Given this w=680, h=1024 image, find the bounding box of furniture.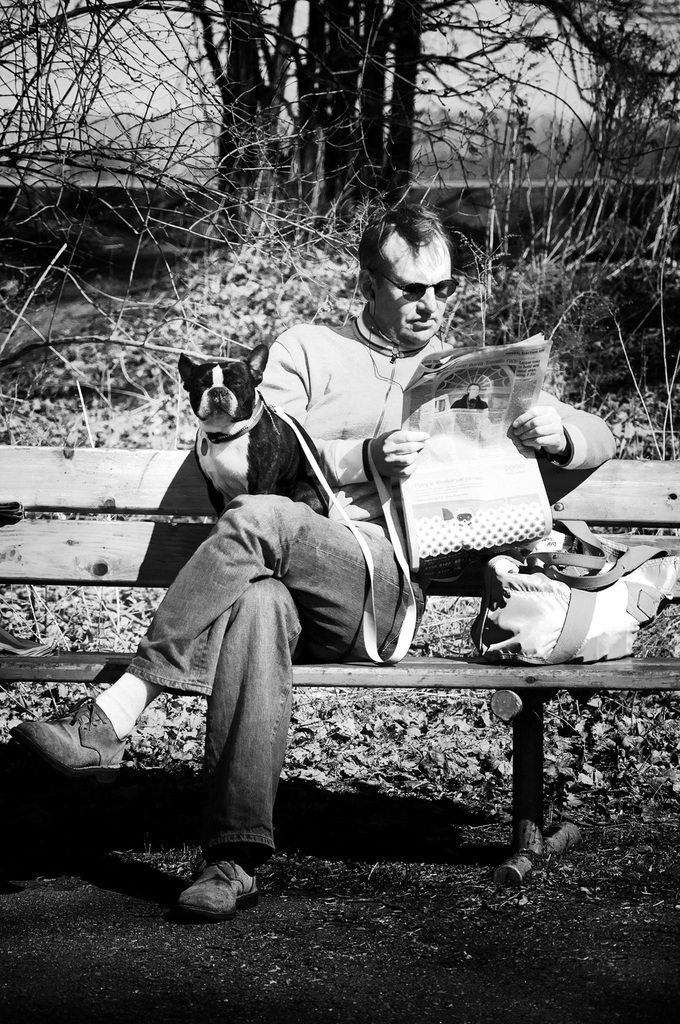
<region>0, 443, 679, 890</region>.
